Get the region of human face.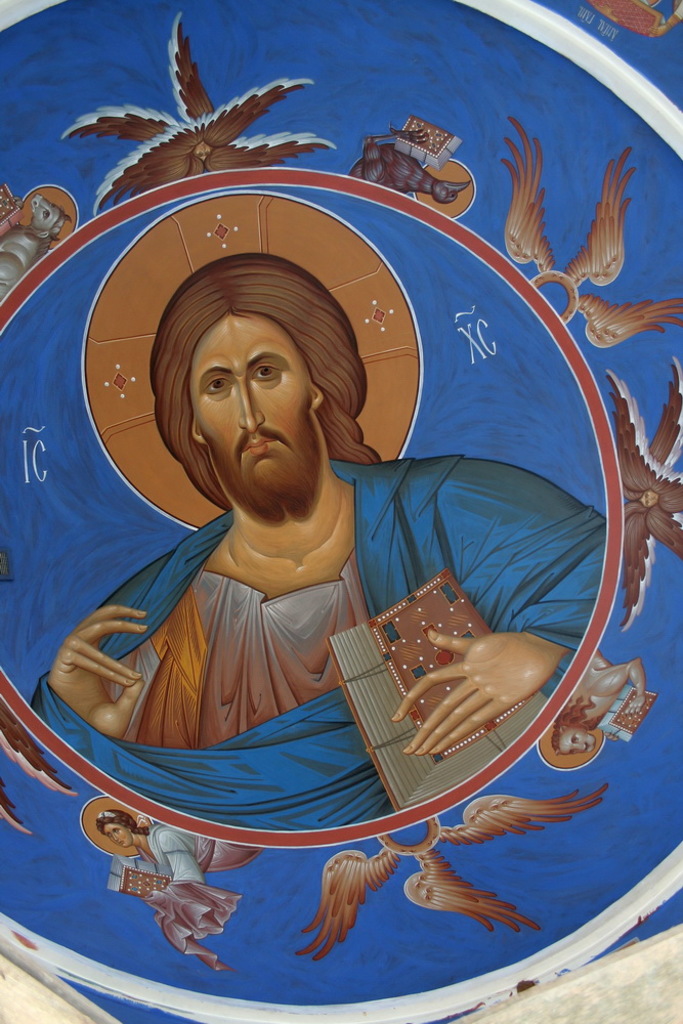
101, 825, 130, 845.
